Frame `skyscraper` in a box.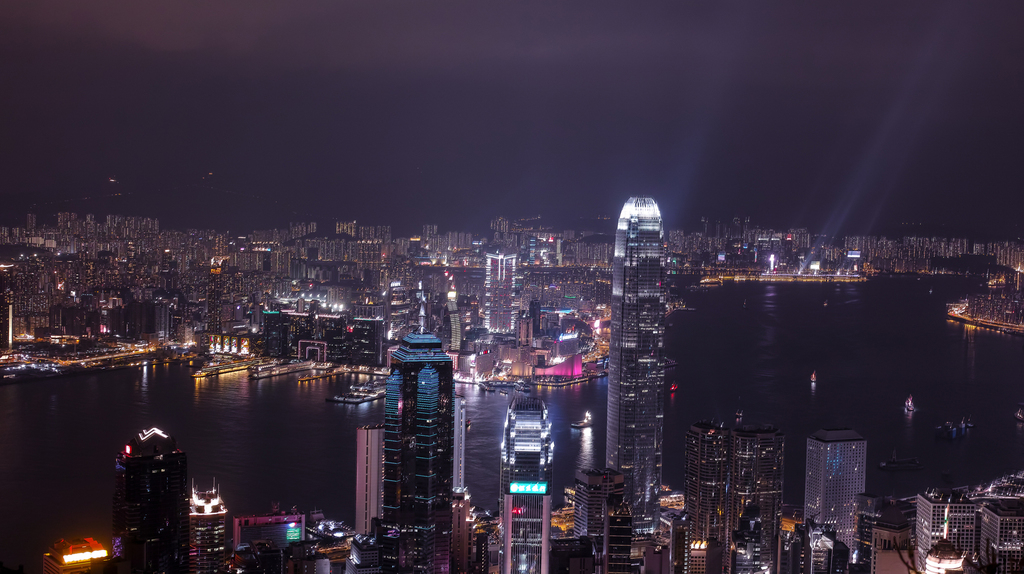
[490, 381, 549, 573].
